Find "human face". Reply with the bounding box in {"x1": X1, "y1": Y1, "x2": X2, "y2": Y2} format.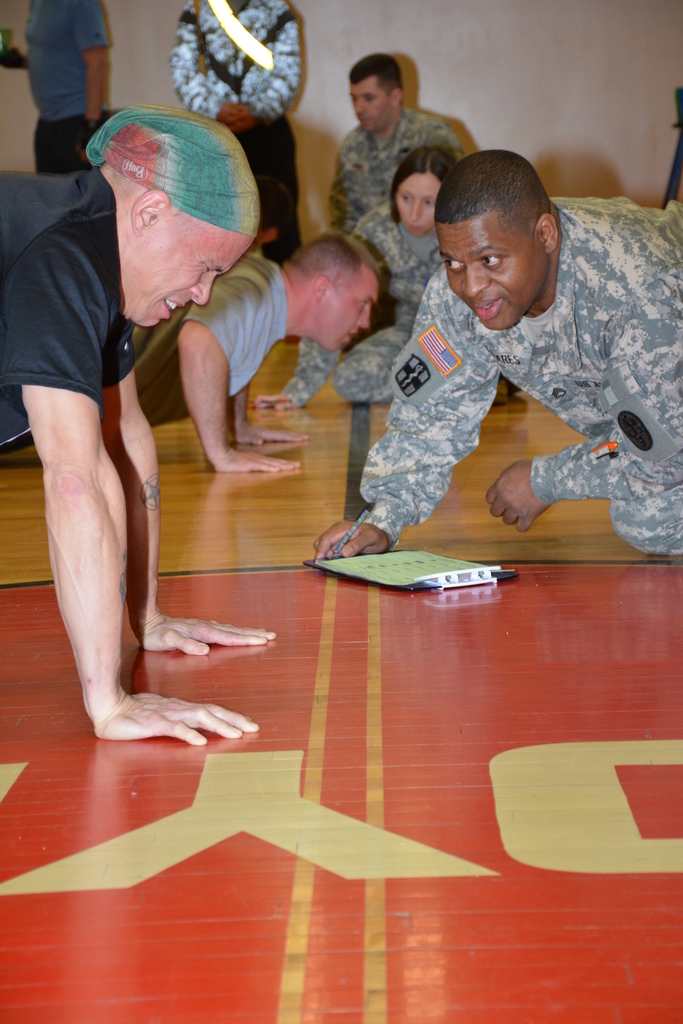
{"x1": 394, "y1": 172, "x2": 443, "y2": 239}.
